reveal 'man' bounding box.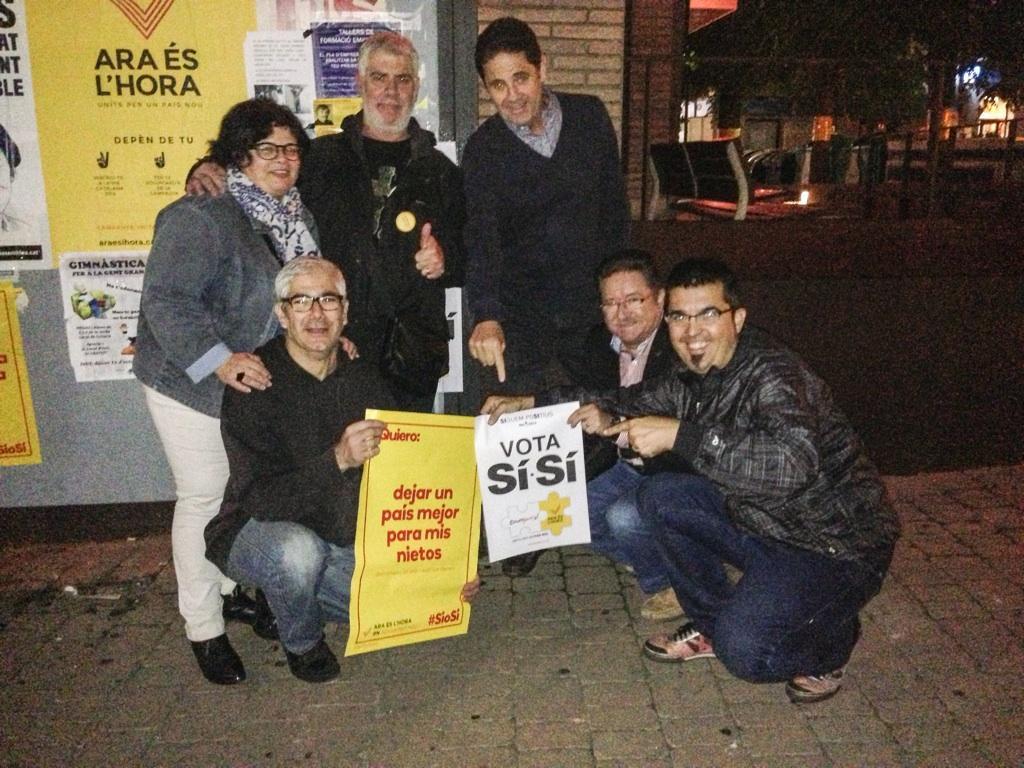
Revealed: pyautogui.locateOnScreen(296, 106, 339, 131).
